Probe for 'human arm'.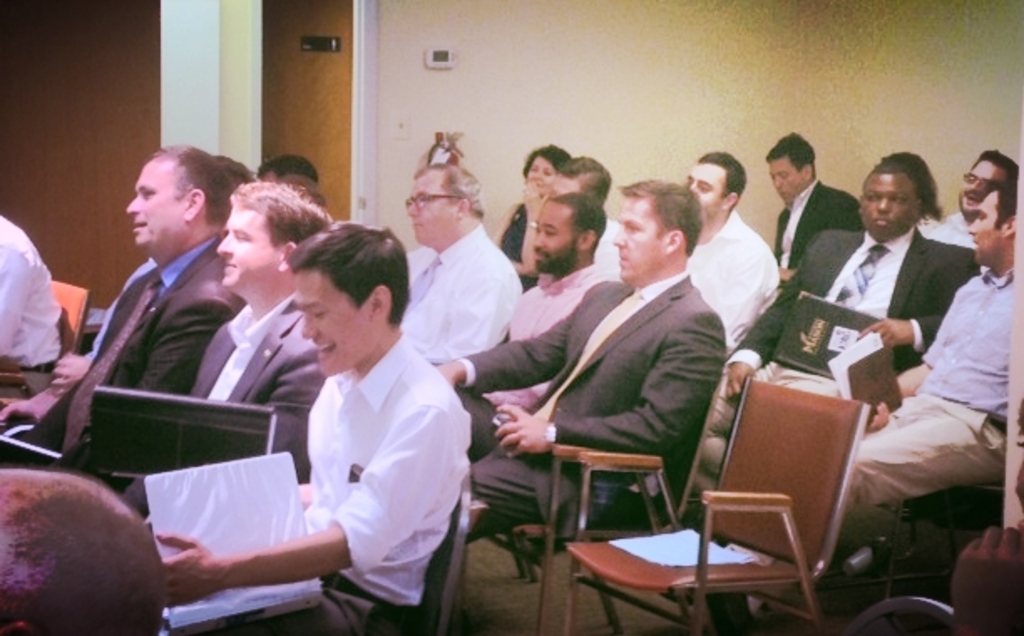
Probe result: bbox=(132, 306, 236, 400).
